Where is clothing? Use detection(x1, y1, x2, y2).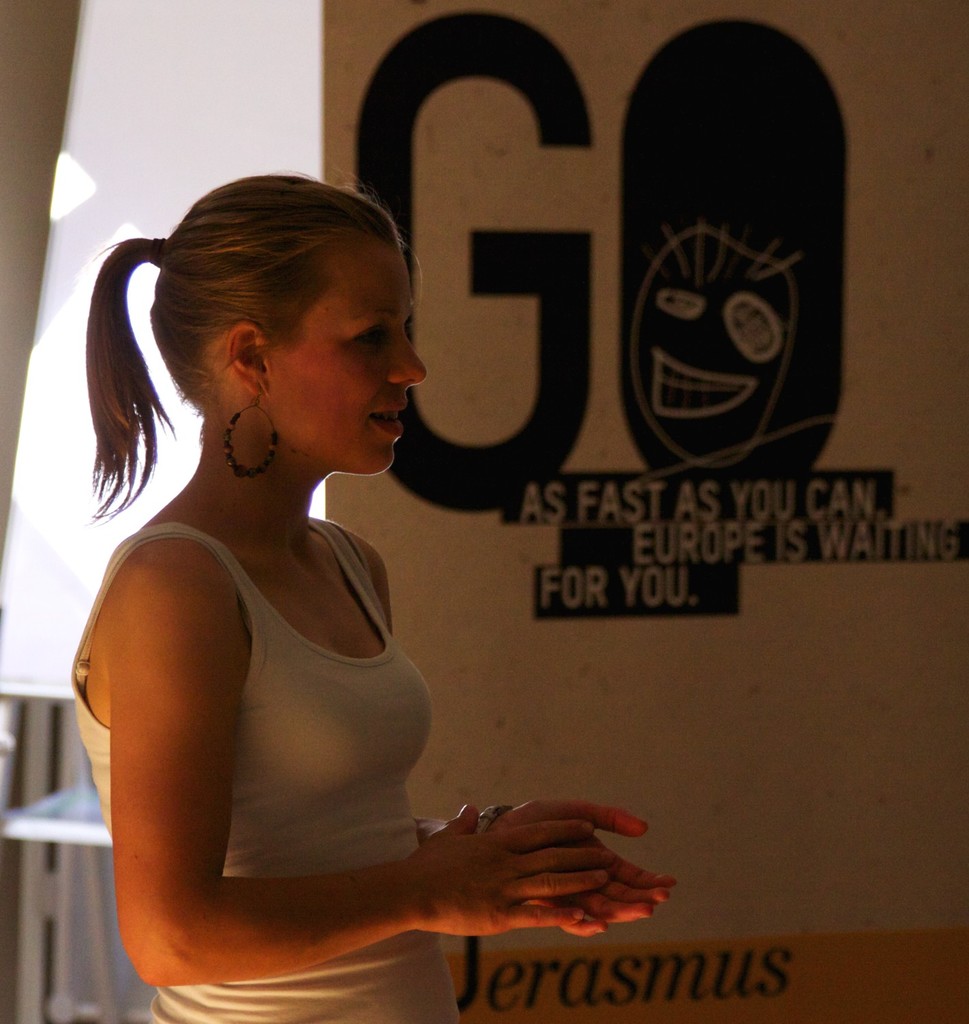
detection(69, 522, 467, 1023).
